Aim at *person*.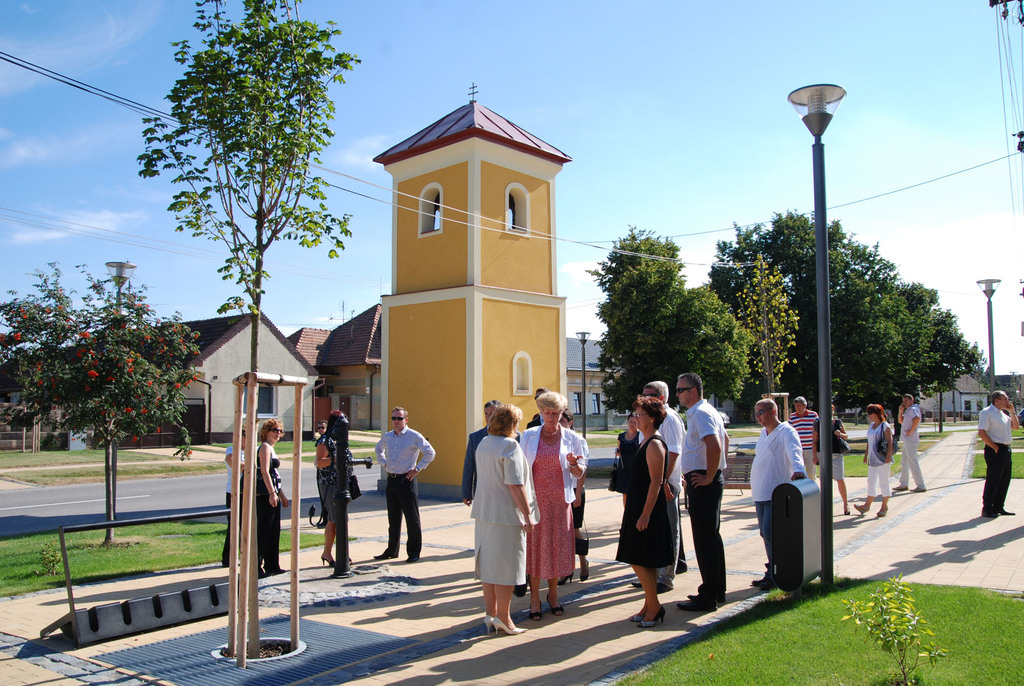
Aimed at 793:390:816:480.
